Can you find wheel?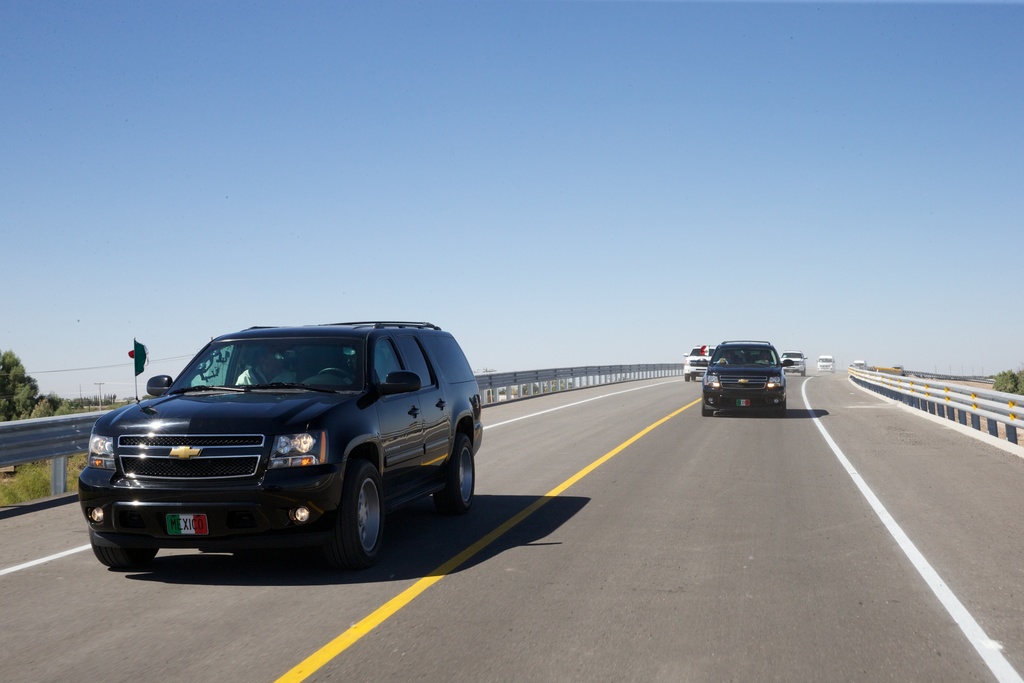
Yes, bounding box: BBox(433, 436, 476, 518).
